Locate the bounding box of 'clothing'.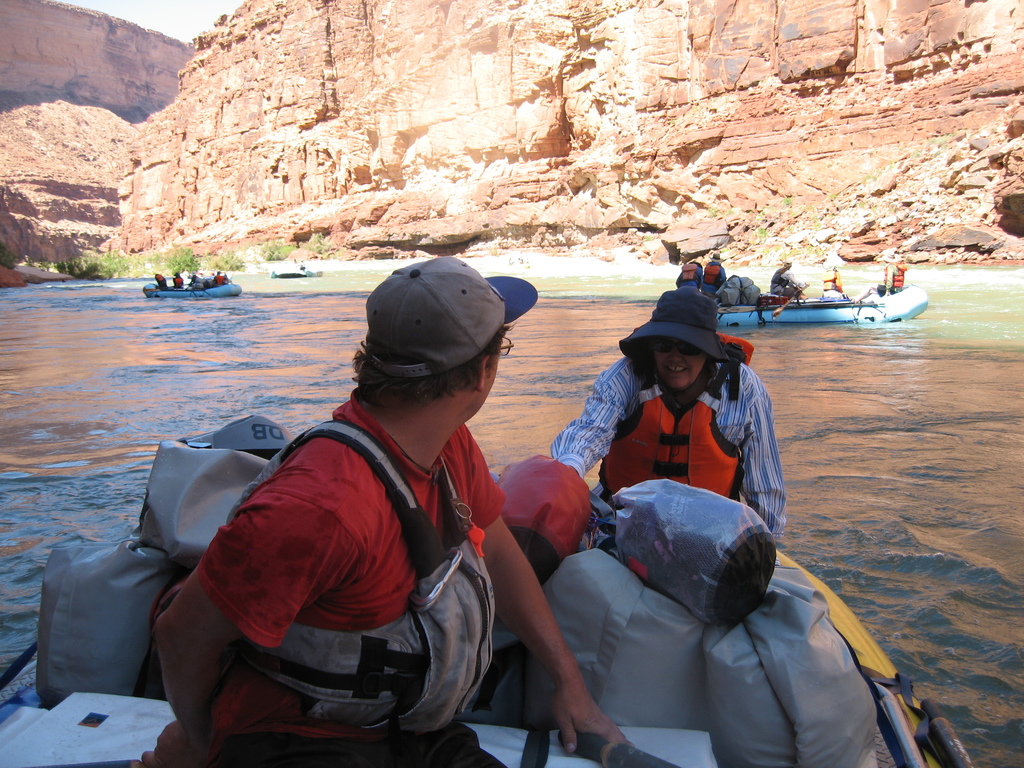
Bounding box: [878,260,904,296].
